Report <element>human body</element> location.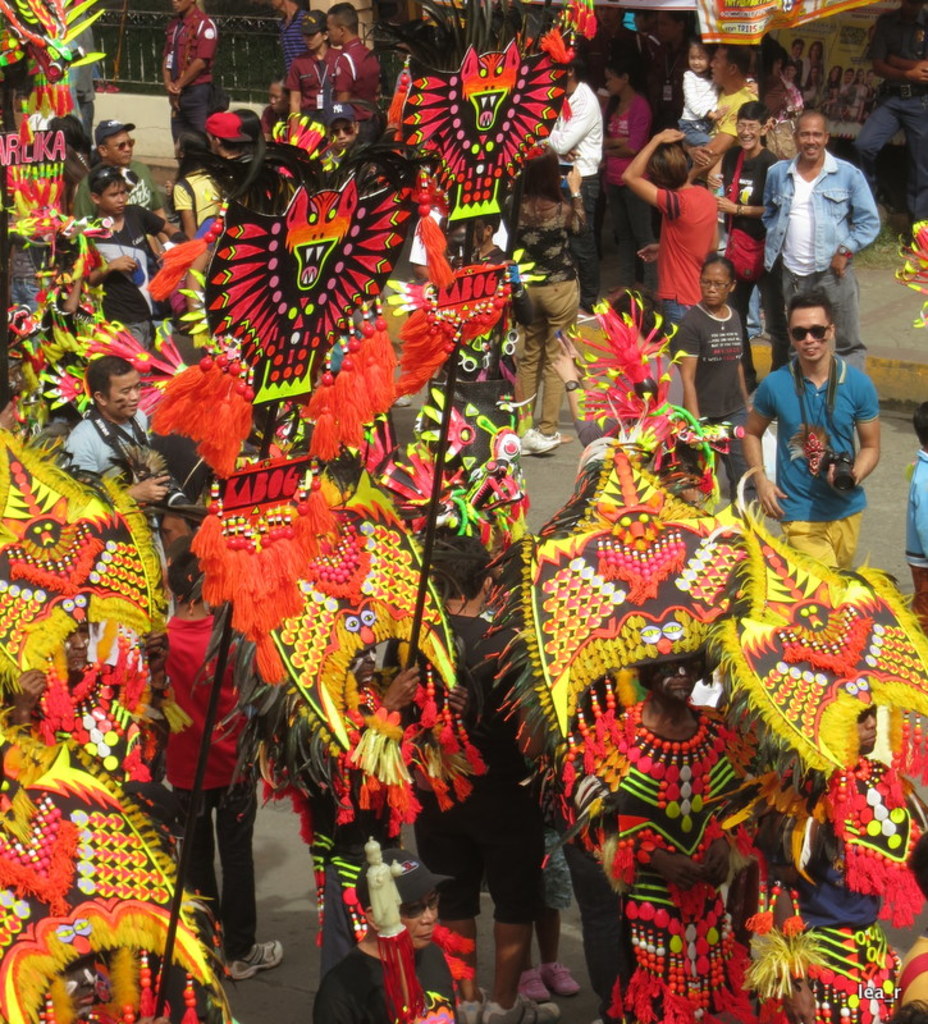
Report: <bbox>174, 168, 228, 243</bbox>.
